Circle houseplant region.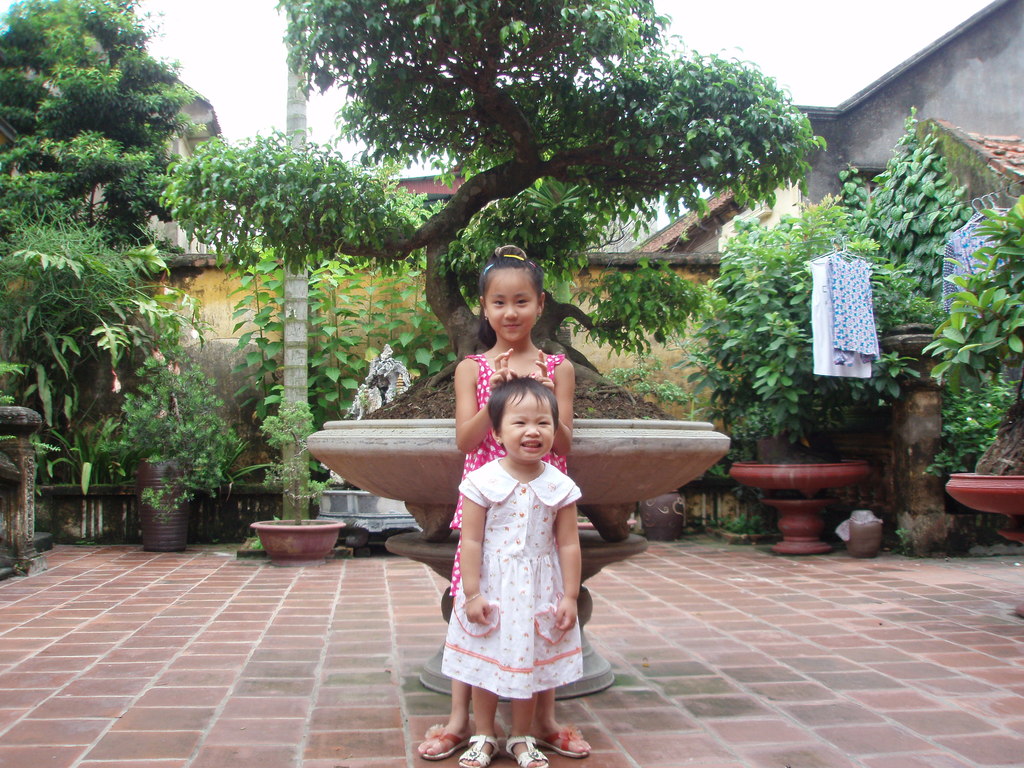
Region: locate(916, 181, 1023, 552).
